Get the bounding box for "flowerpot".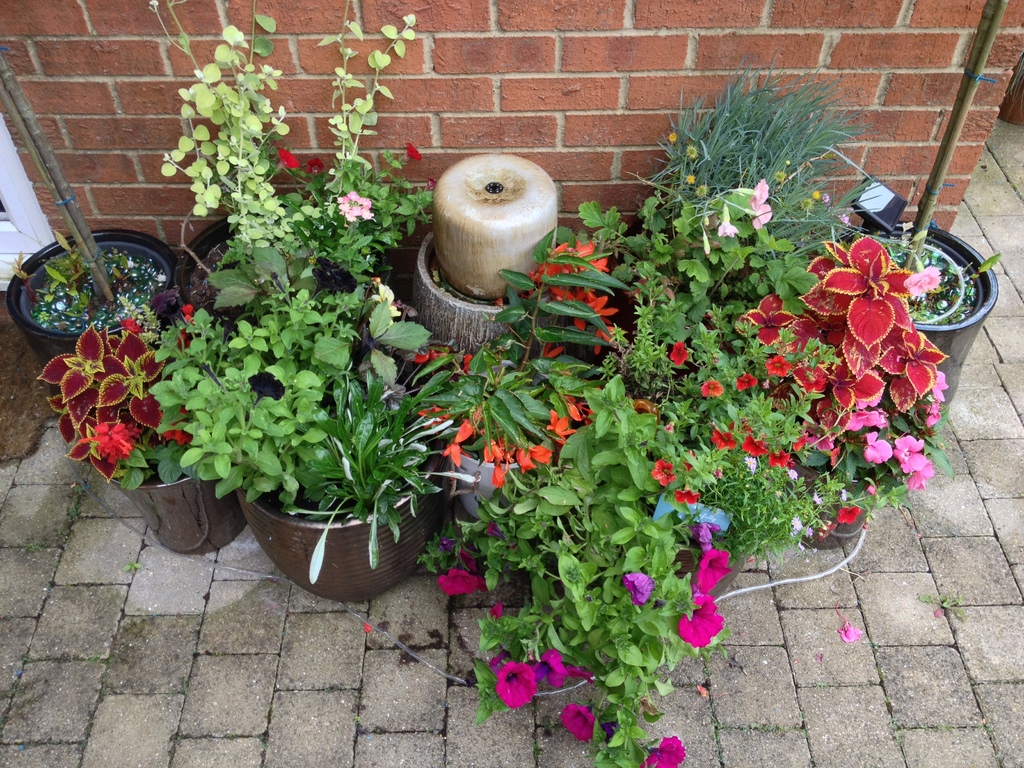
box(663, 476, 762, 600).
